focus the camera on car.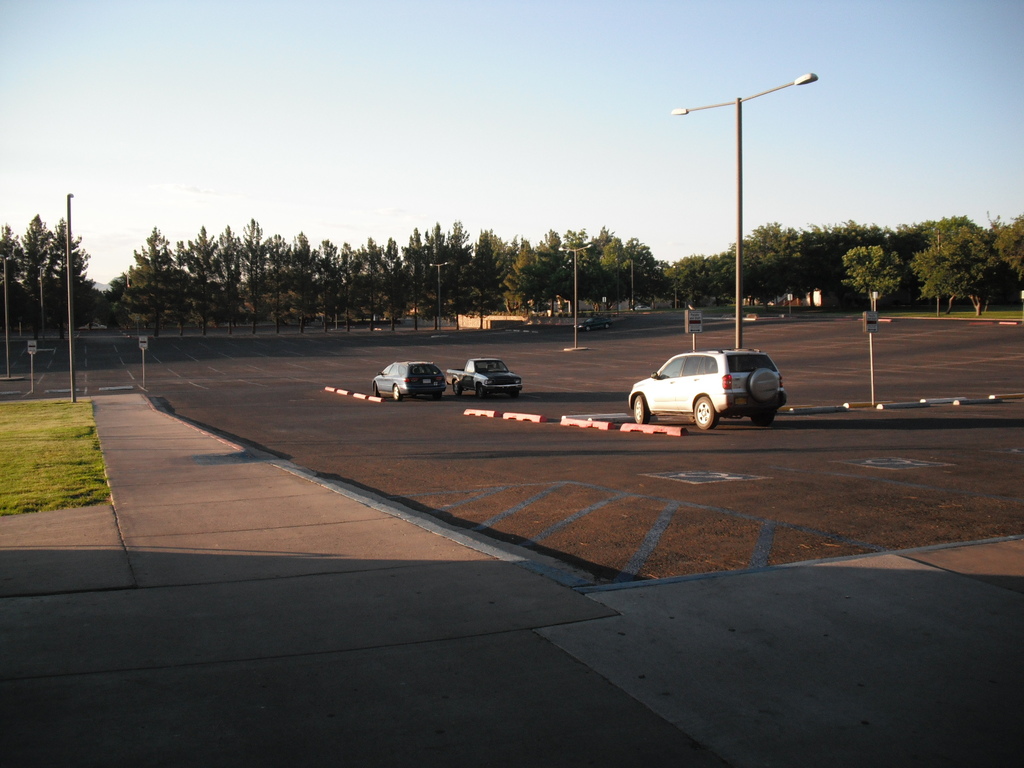
Focus region: <box>372,360,447,400</box>.
